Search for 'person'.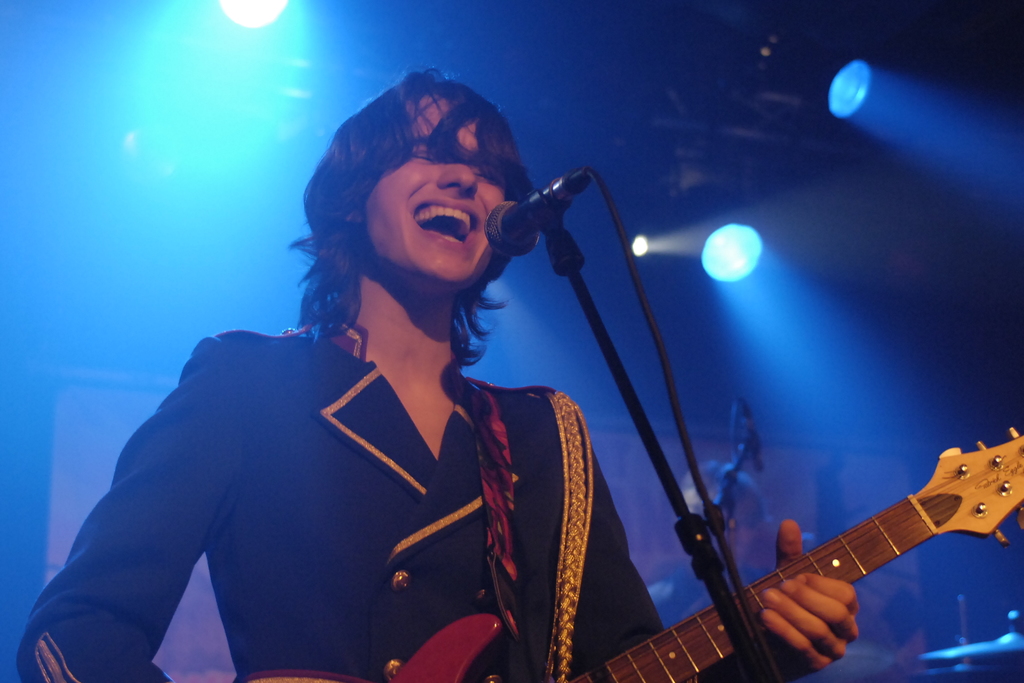
Found at box(24, 60, 858, 682).
